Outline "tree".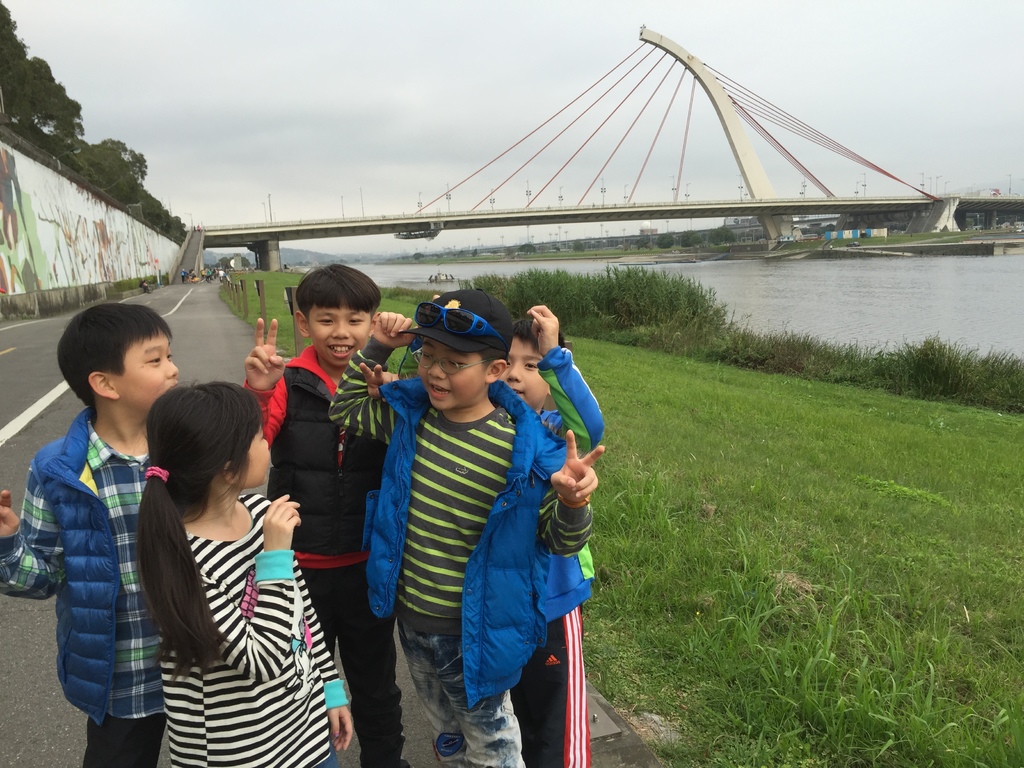
Outline: box=[0, 0, 188, 232].
